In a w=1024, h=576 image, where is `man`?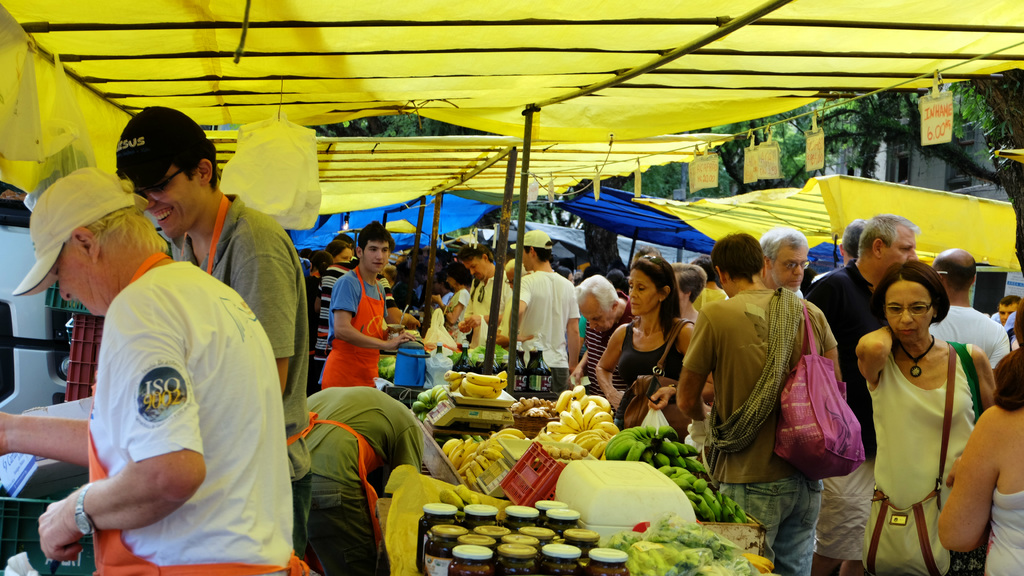
[left=518, top=230, right=578, bottom=392].
